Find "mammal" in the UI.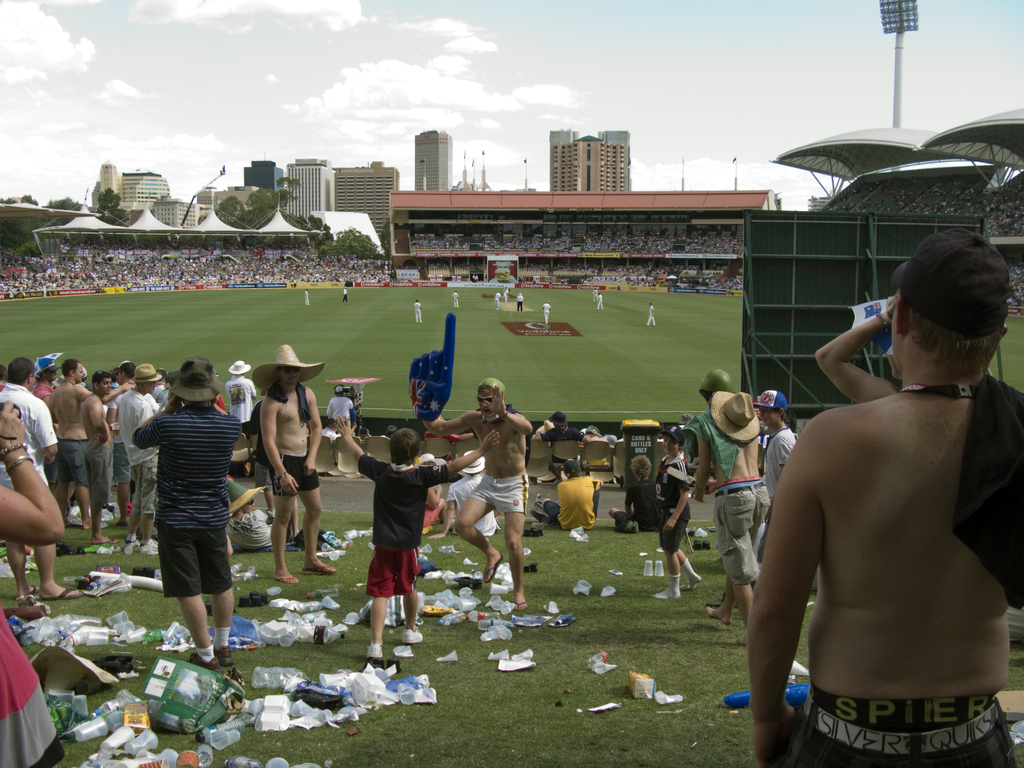
UI element at x1=594 y1=289 x2=596 y2=303.
